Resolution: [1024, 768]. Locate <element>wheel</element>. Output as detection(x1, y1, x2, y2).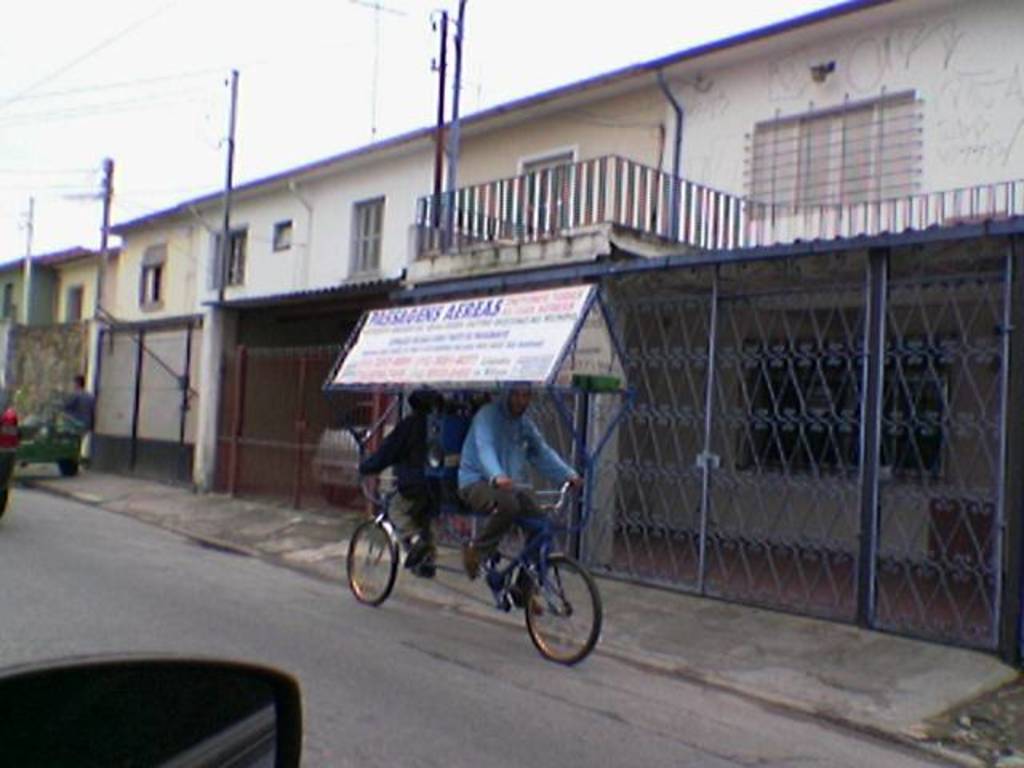
detection(344, 517, 397, 603).
